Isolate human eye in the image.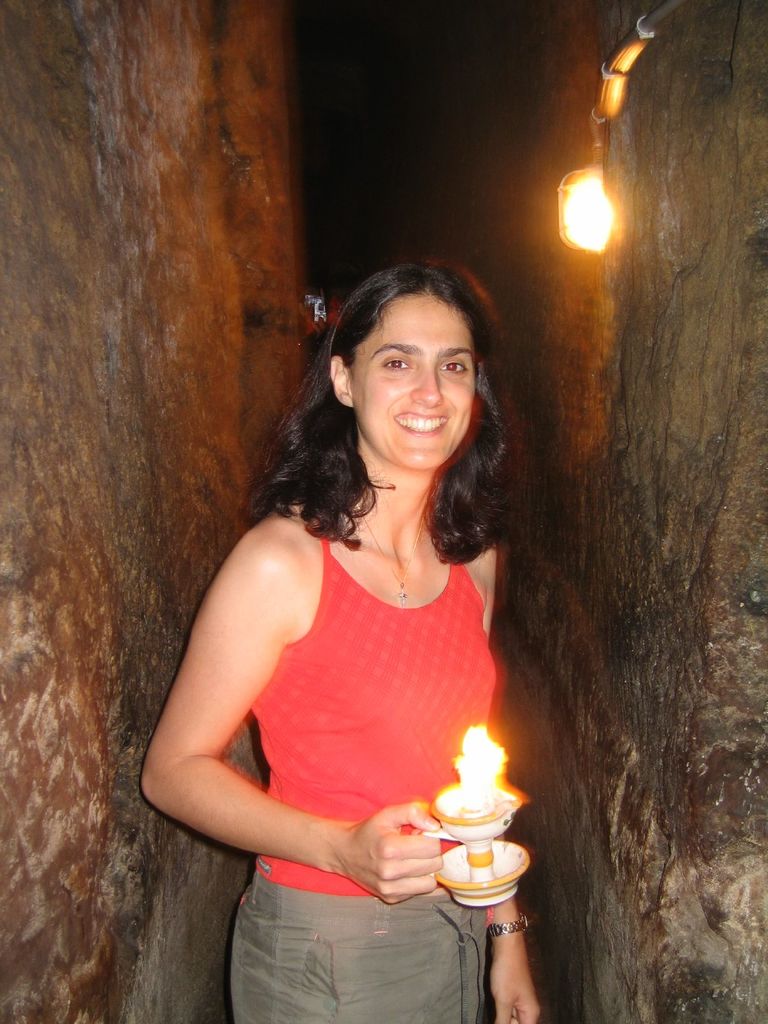
Isolated region: [436,356,473,375].
